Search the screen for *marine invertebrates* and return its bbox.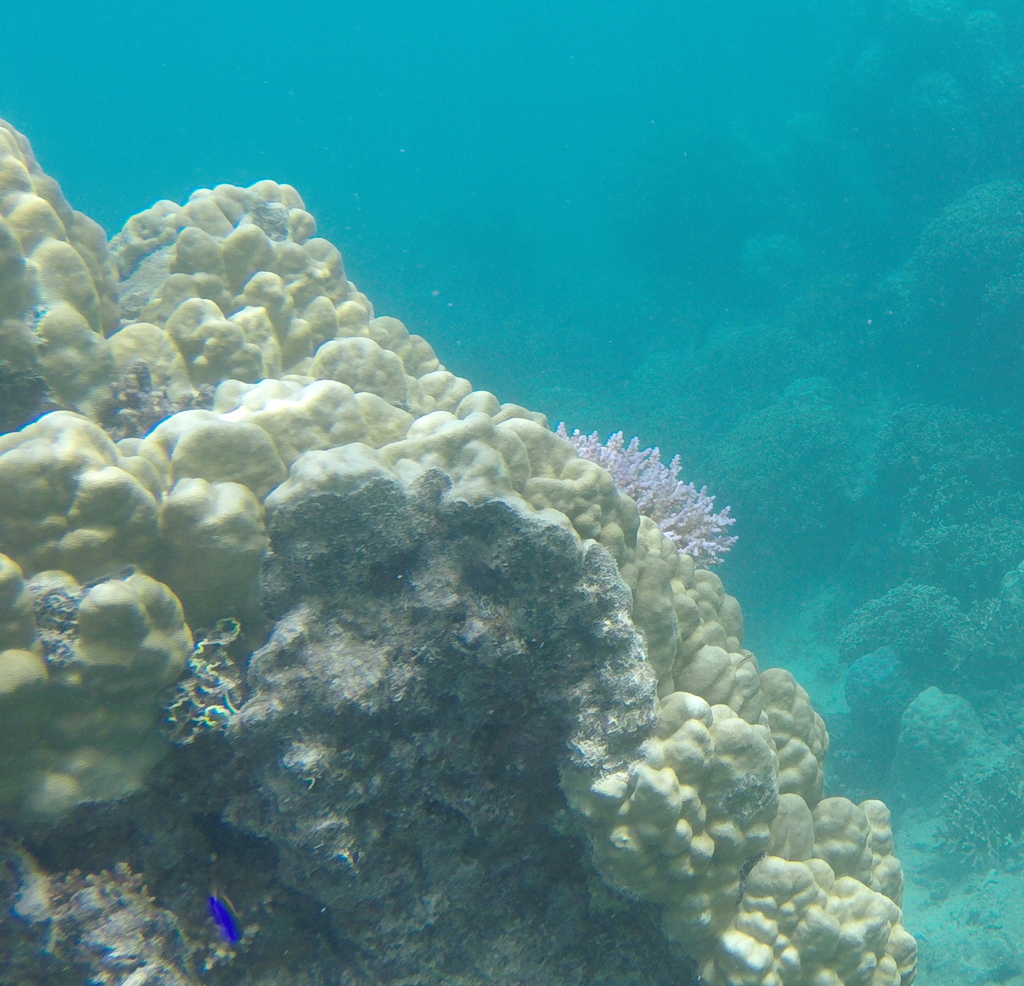
Found: (0, 99, 246, 916).
